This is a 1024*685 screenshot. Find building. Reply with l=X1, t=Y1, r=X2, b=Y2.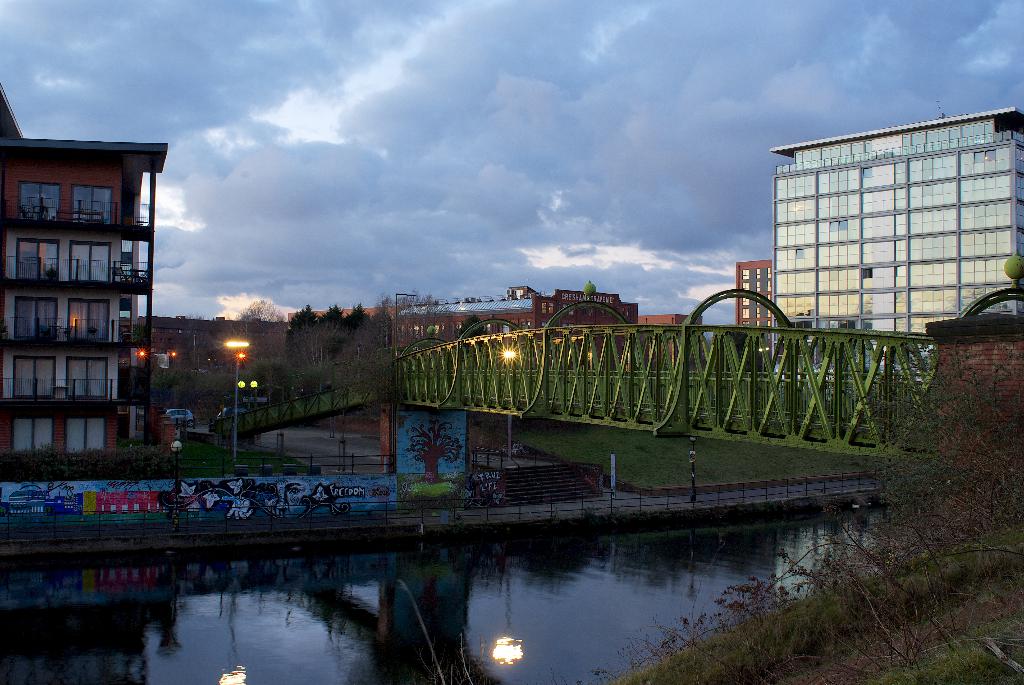
l=390, t=282, r=637, b=373.
